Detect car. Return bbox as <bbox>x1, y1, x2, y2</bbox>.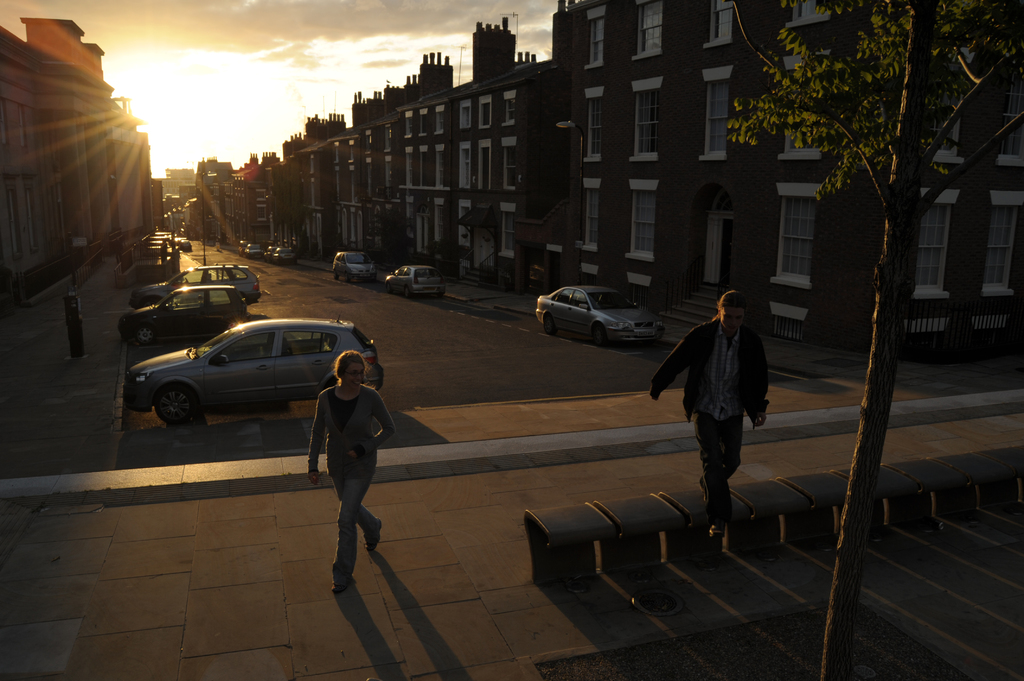
<bbox>129, 261, 261, 307</bbox>.
